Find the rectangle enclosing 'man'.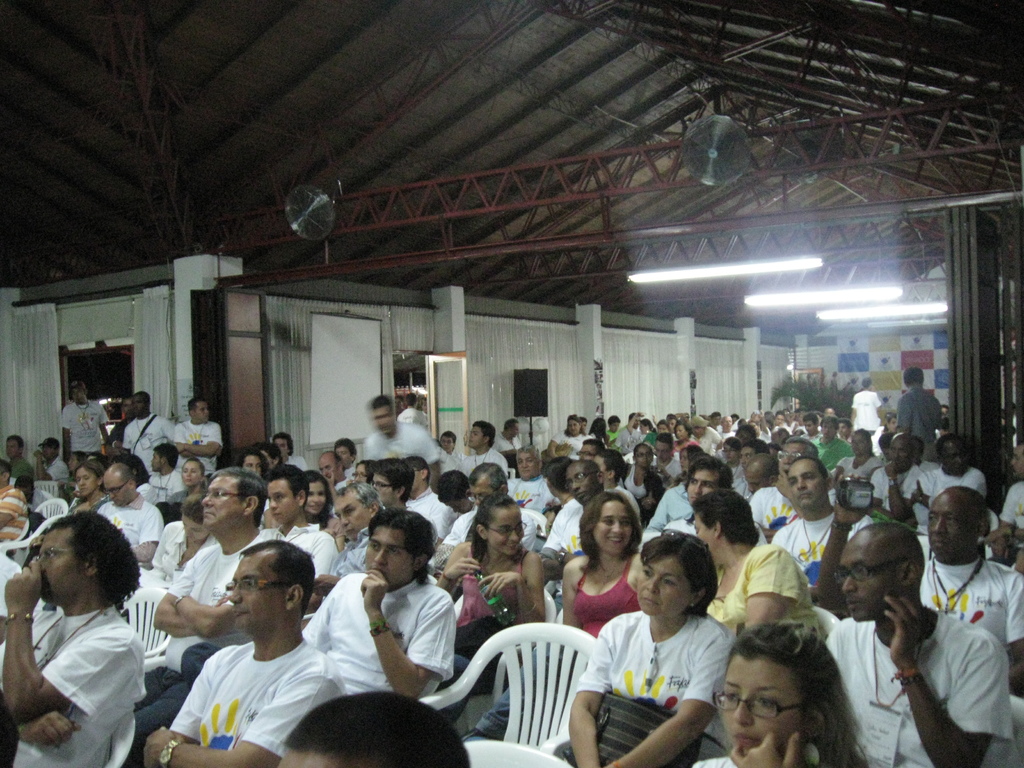
(250,456,340,579).
